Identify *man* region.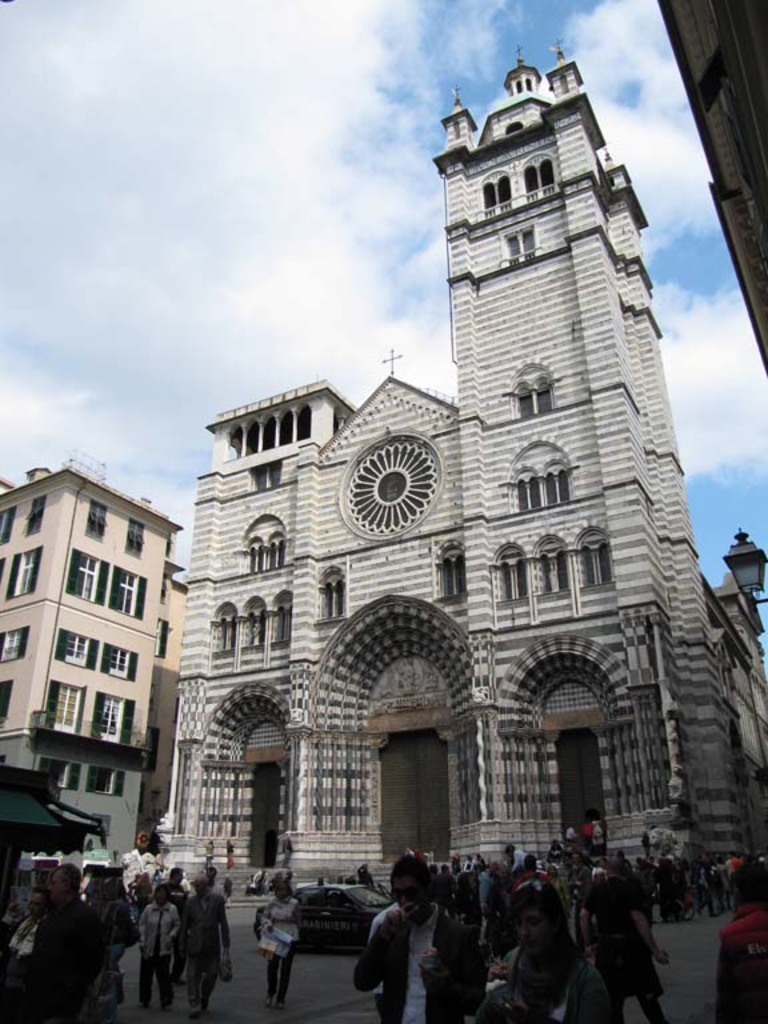
Region: {"left": 32, "top": 860, "right": 83, "bottom": 1023}.
